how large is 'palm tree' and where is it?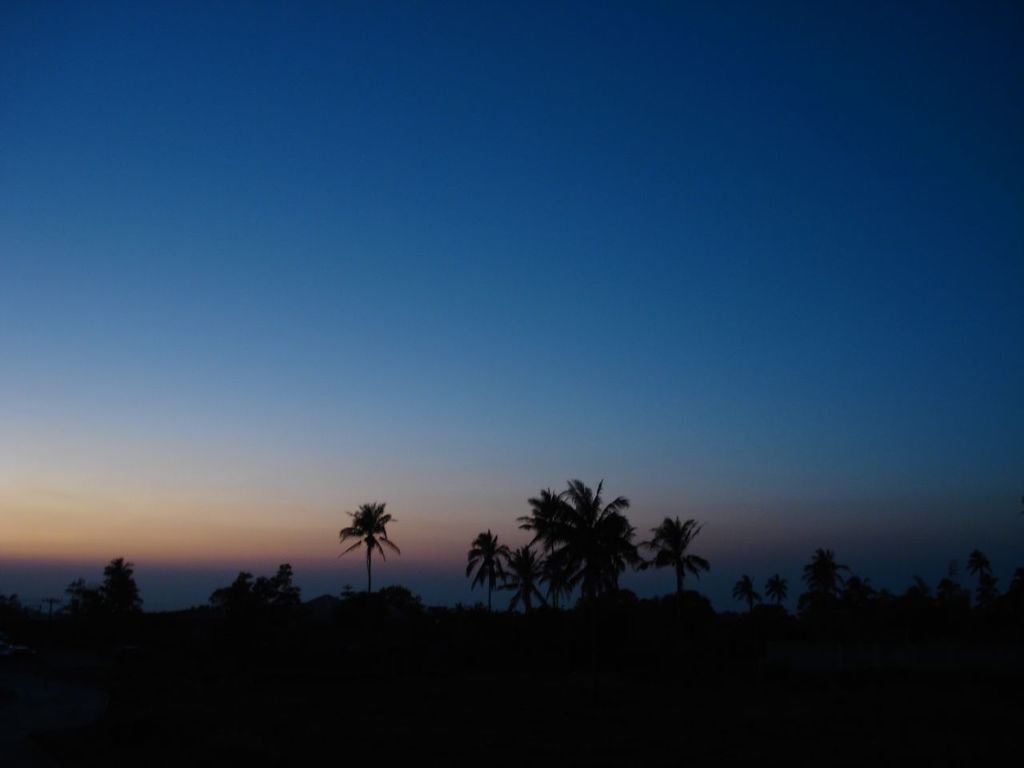
Bounding box: 912, 586, 943, 622.
